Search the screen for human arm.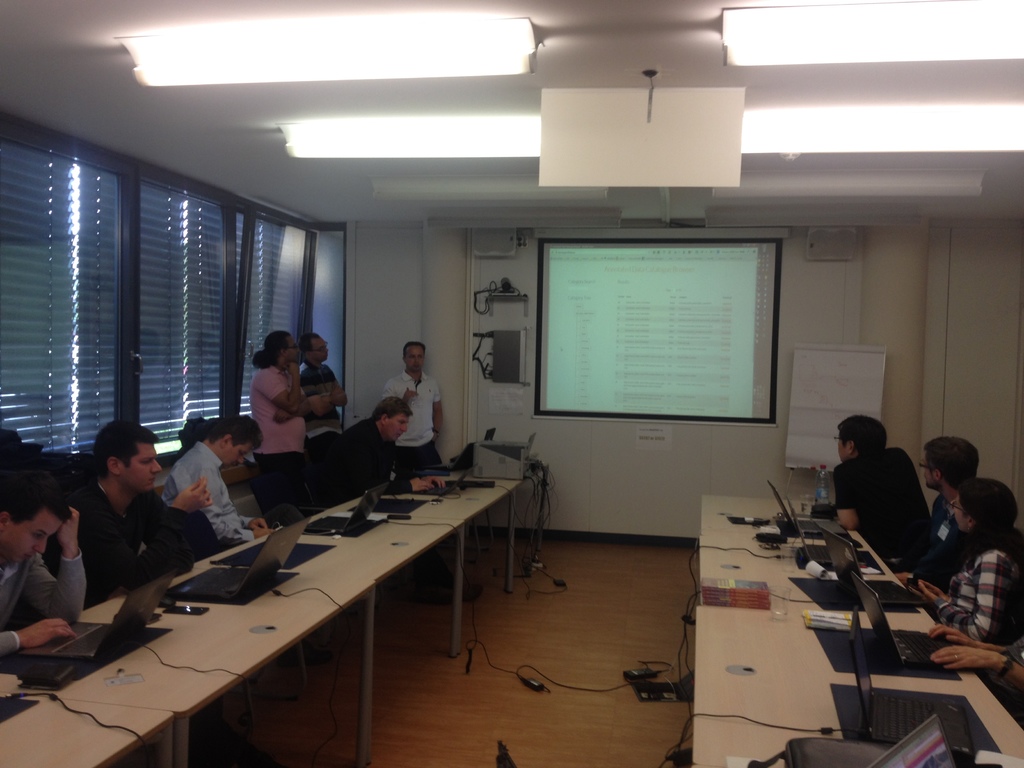
Found at (12, 502, 89, 624).
